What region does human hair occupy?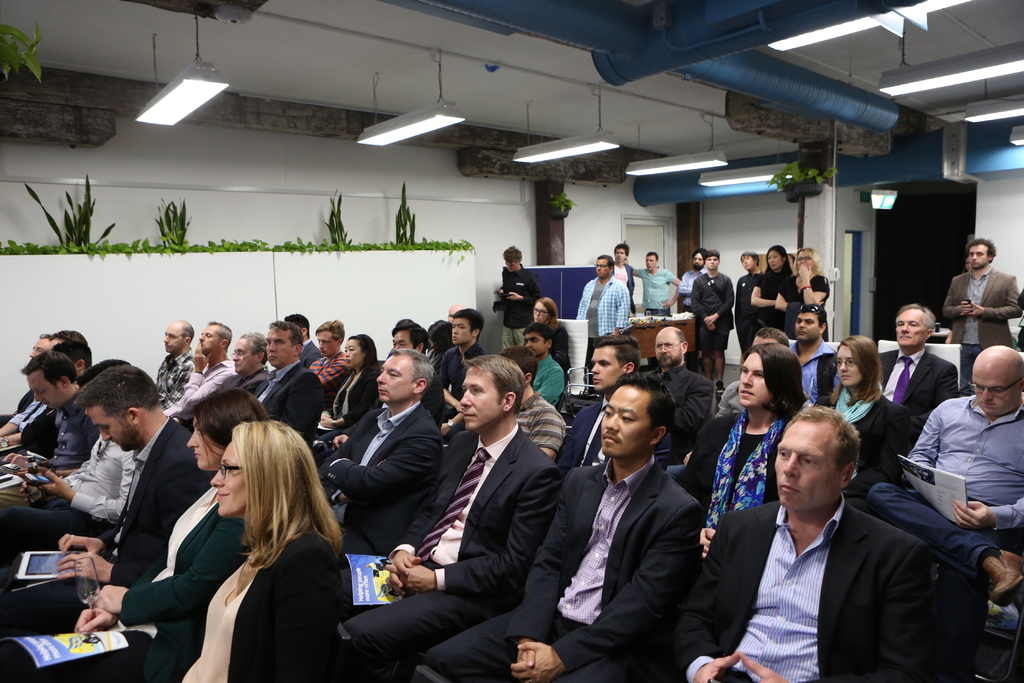
box(451, 307, 483, 341).
